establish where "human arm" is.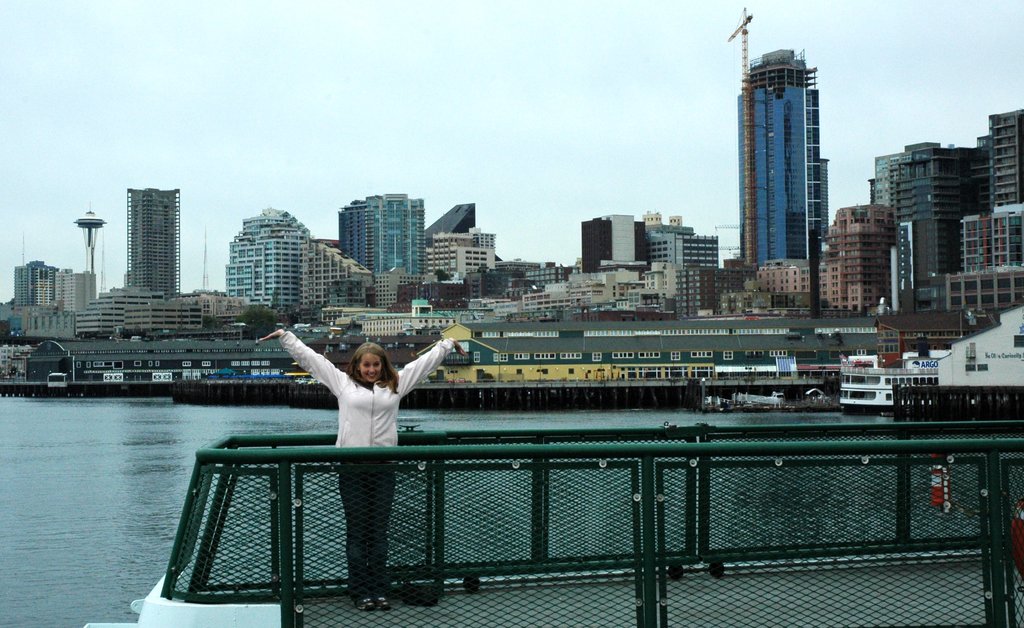
Established at 256,328,350,401.
